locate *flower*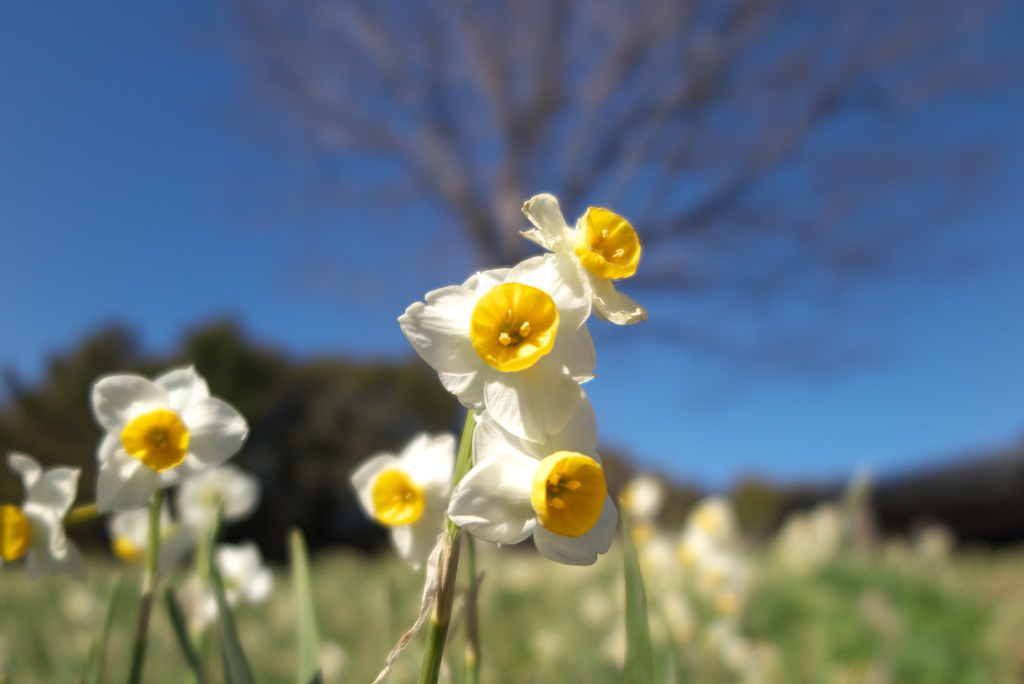
{"x1": 176, "y1": 465, "x2": 260, "y2": 543}
